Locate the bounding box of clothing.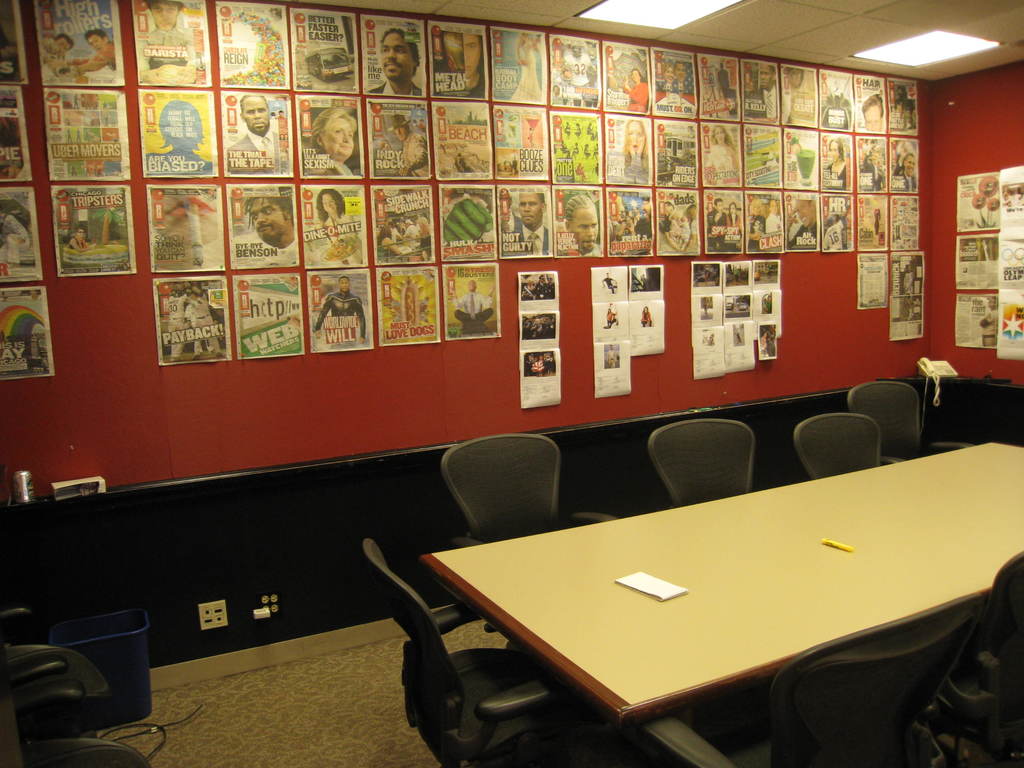
Bounding box: 822,223,844,252.
